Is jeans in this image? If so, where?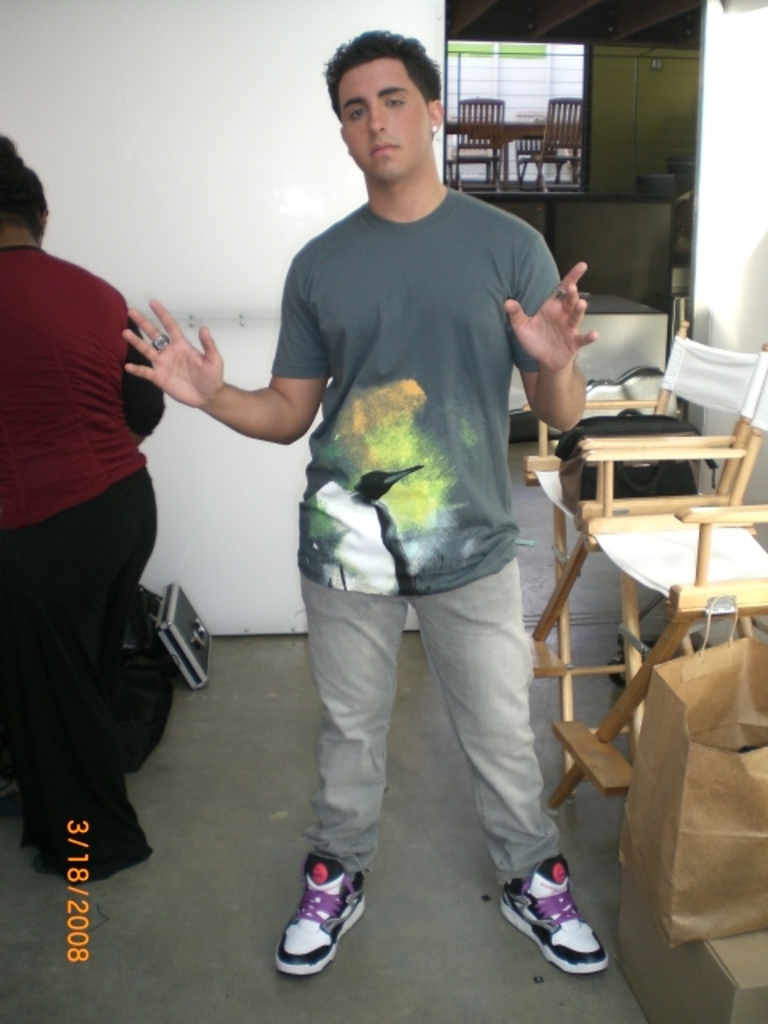
Yes, at <box>298,574,555,870</box>.
